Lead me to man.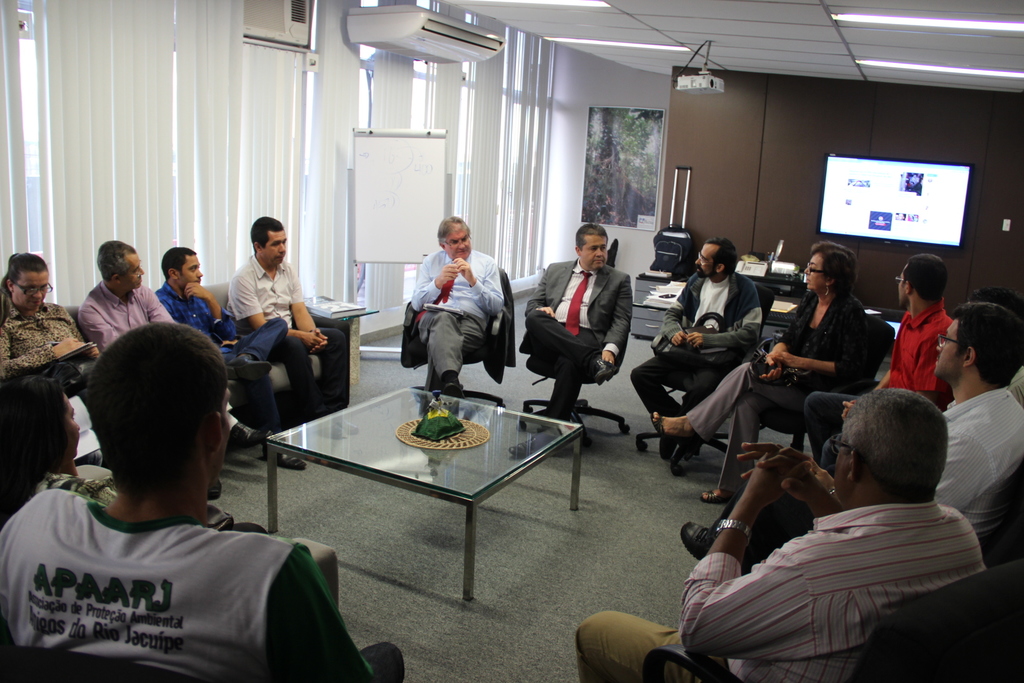
Lead to (76,240,268,493).
